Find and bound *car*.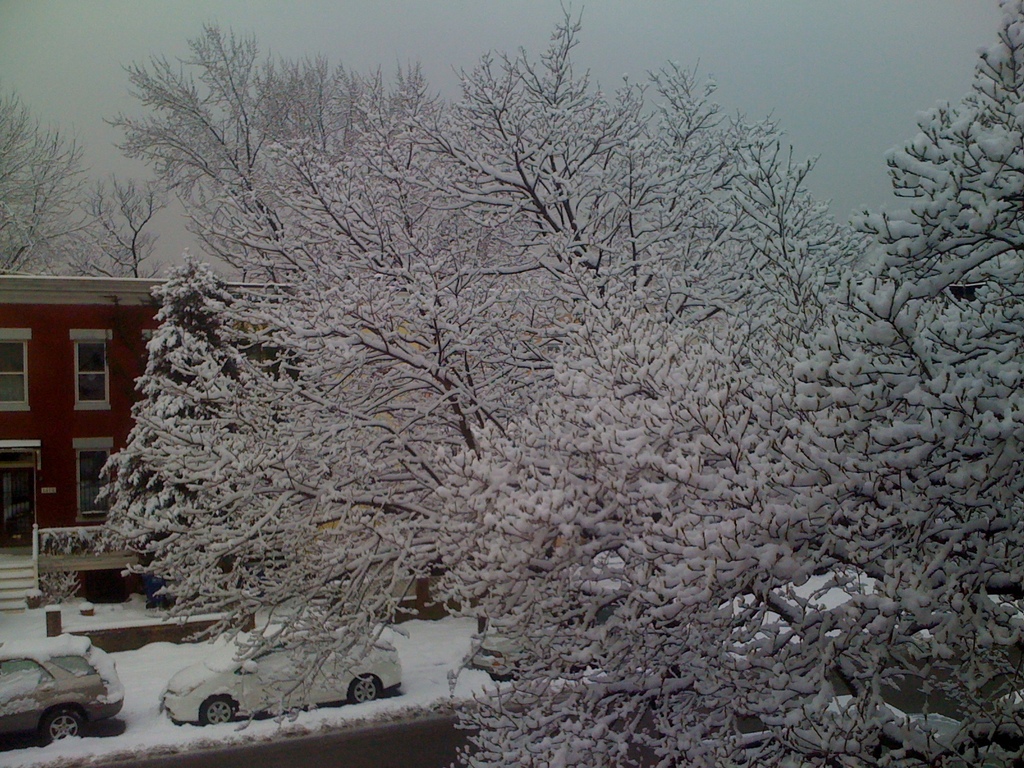
Bound: 0 640 123 743.
